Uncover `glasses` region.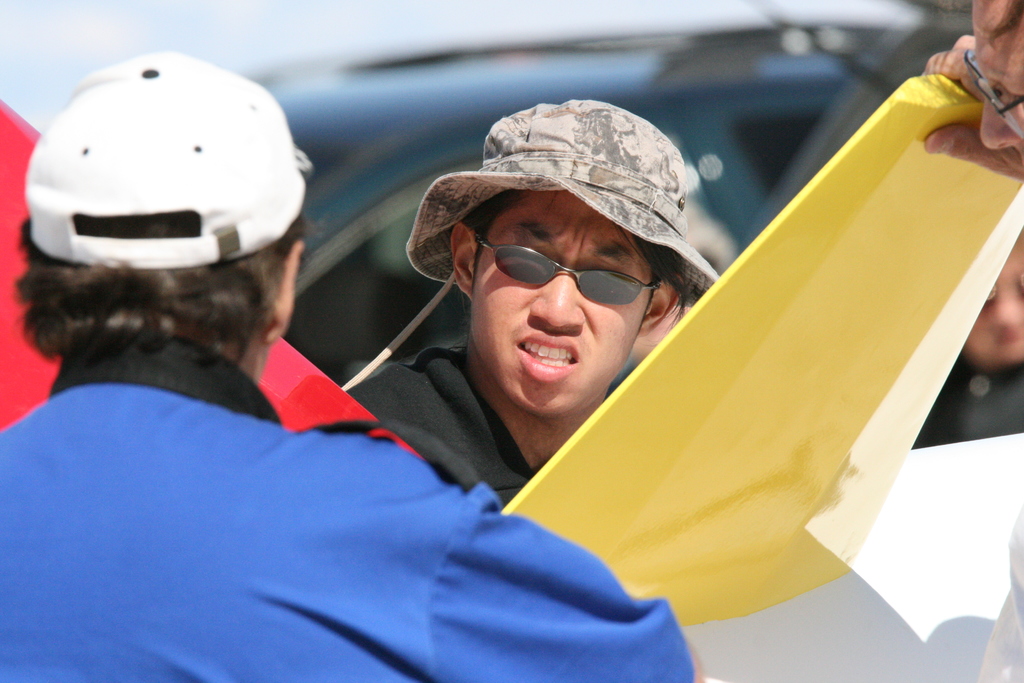
Uncovered: l=474, t=238, r=658, b=305.
